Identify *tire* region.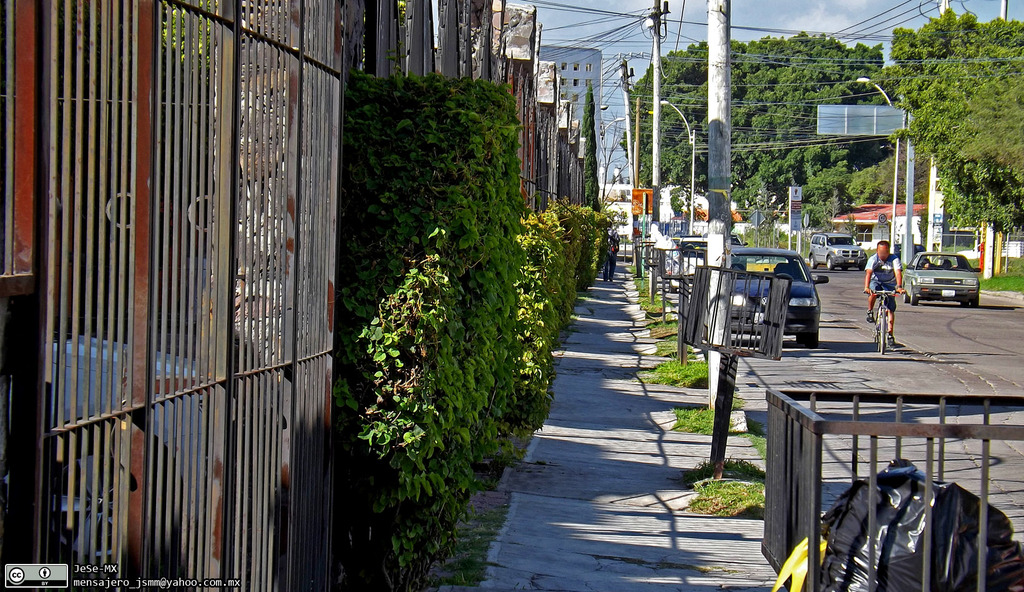
Region: 822 252 836 272.
